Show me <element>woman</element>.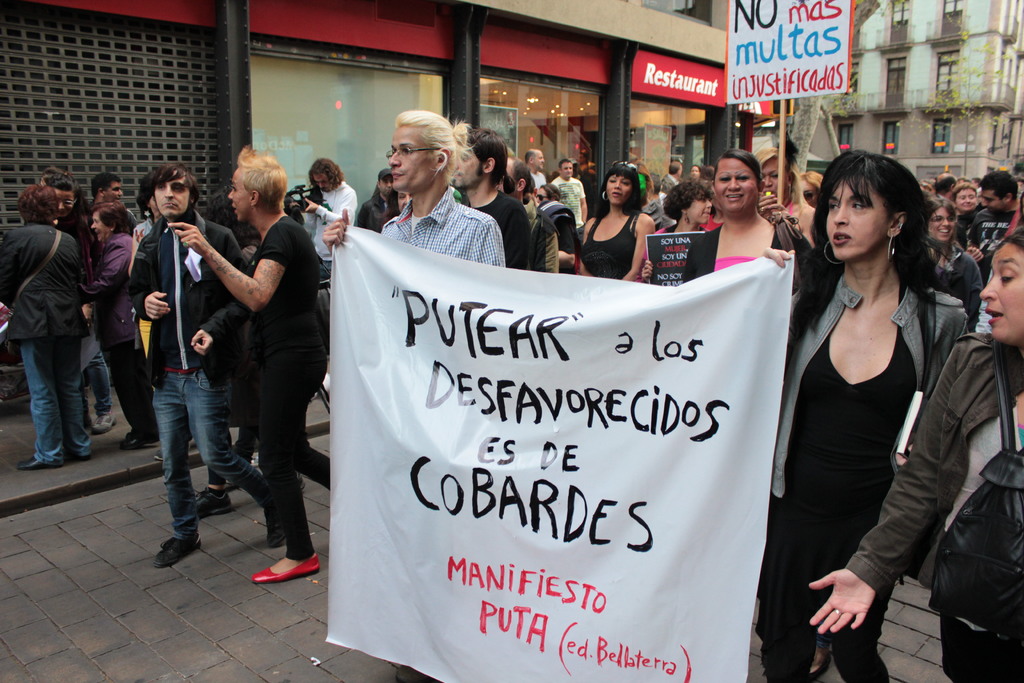
<element>woman</element> is here: (811, 229, 1023, 679).
